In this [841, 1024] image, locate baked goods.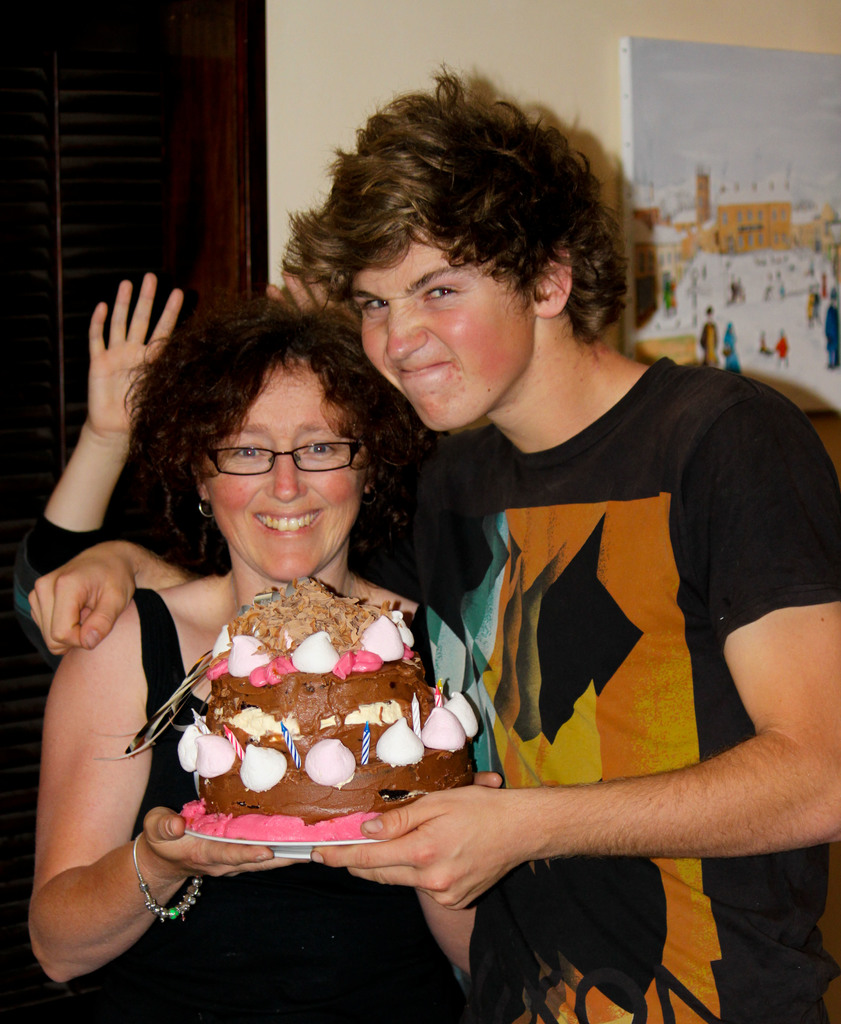
Bounding box: x1=128 y1=579 x2=466 y2=846.
